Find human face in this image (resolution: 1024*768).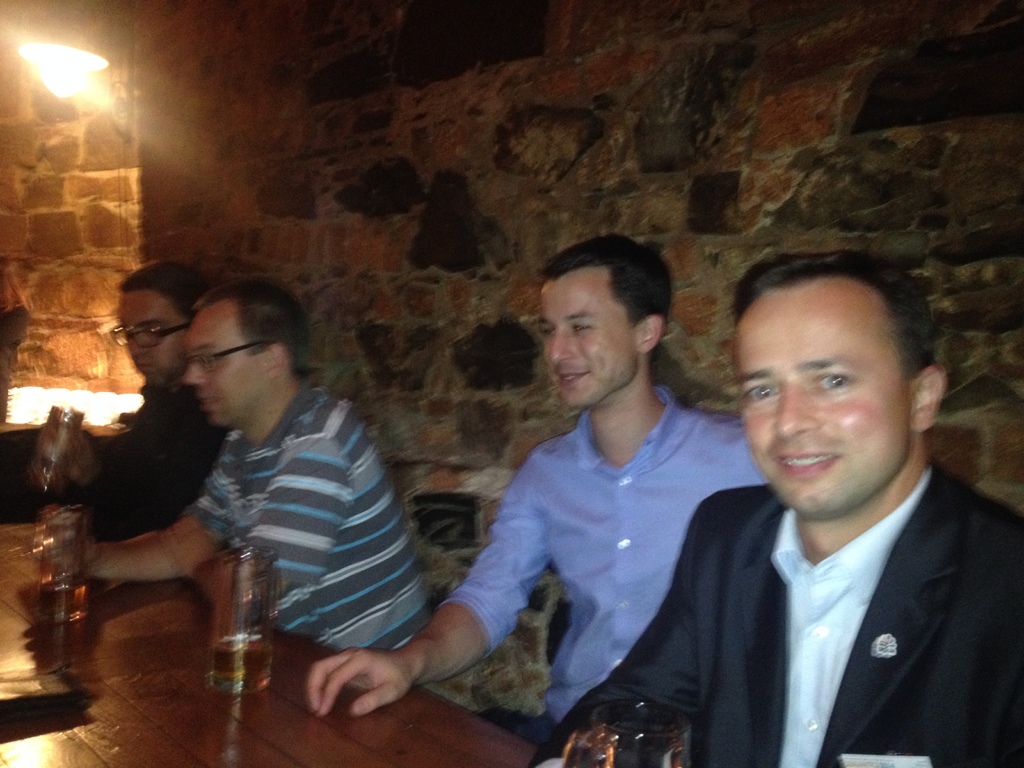
<region>730, 287, 914, 520</region>.
